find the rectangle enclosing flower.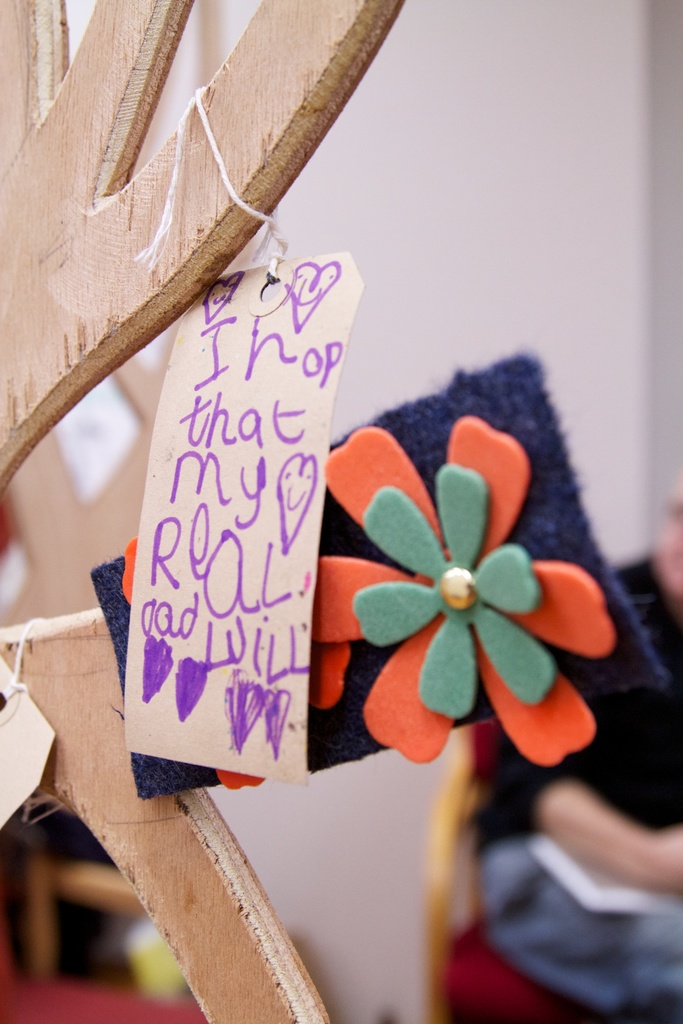
BBox(300, 386, 622, 767).
